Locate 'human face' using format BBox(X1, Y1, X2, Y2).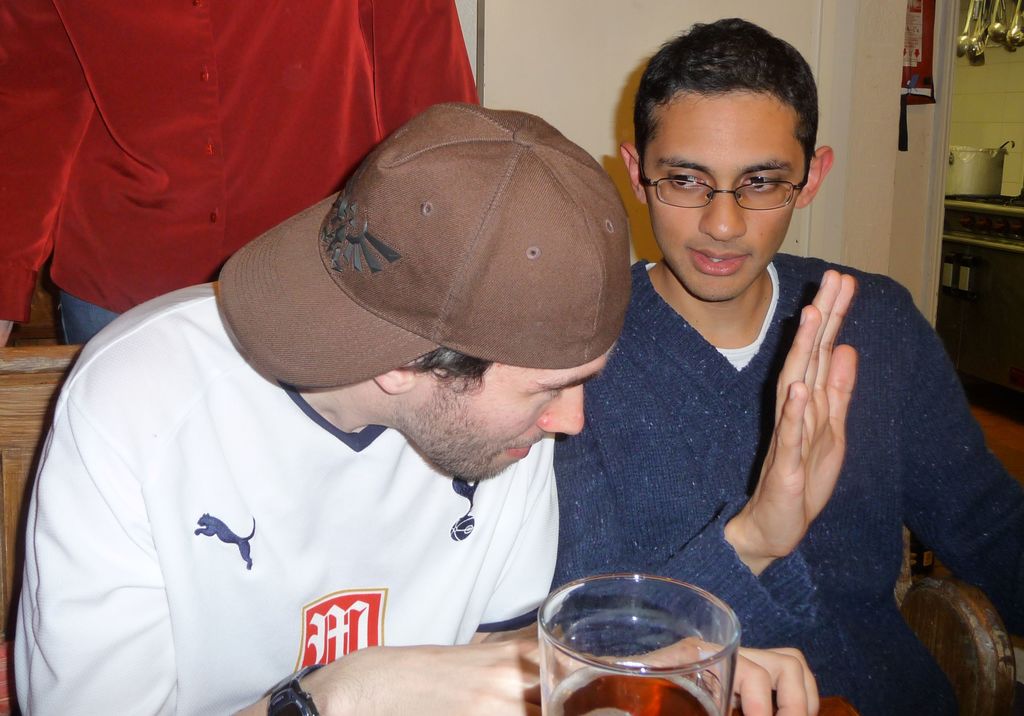
BBox(410, 345, 612, 503).
